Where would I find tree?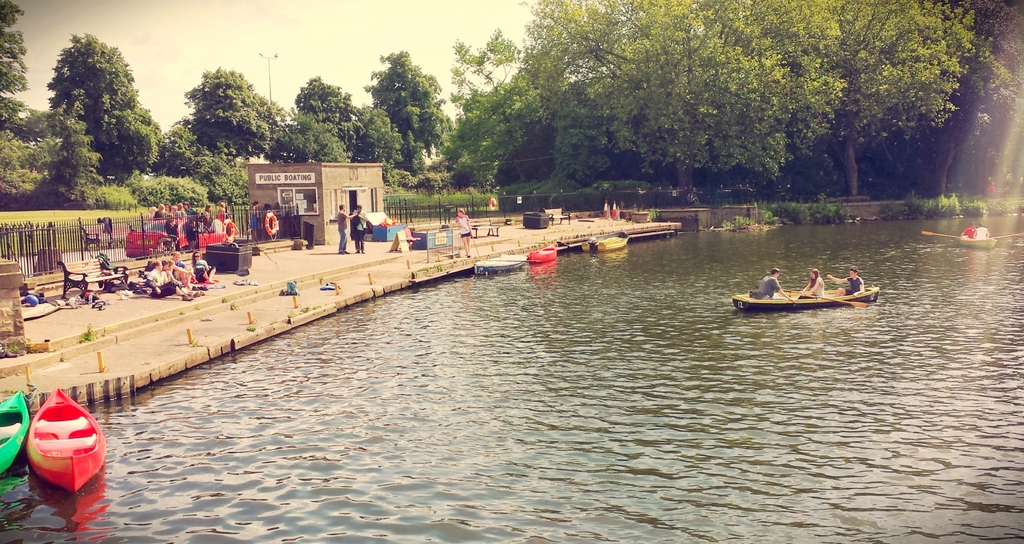
At [left=524, top=0, right=848, bottom=205].
